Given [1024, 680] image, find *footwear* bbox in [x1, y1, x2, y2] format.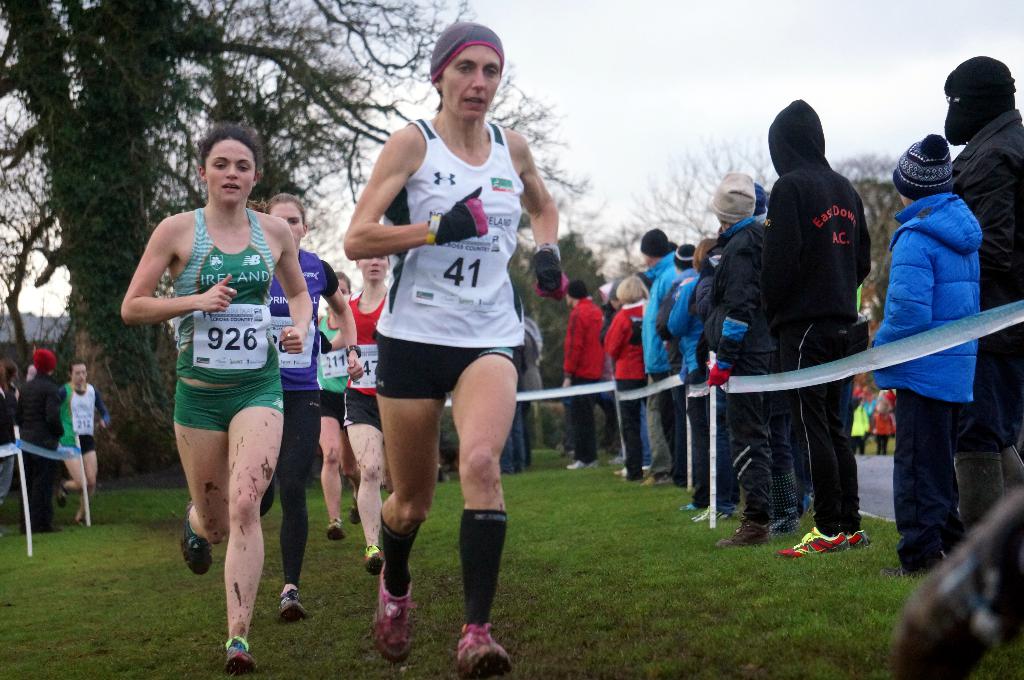
[227, 641, 253, 670].
